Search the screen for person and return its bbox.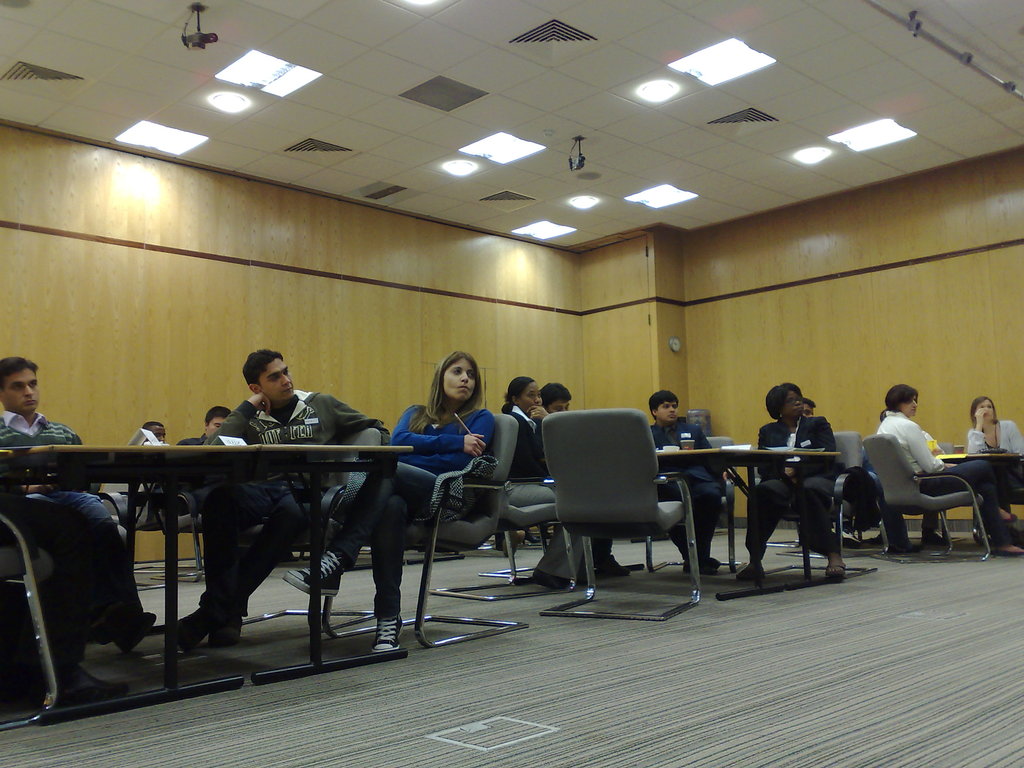
Found: x1=536, y1=372, x2=635, y2=586.
